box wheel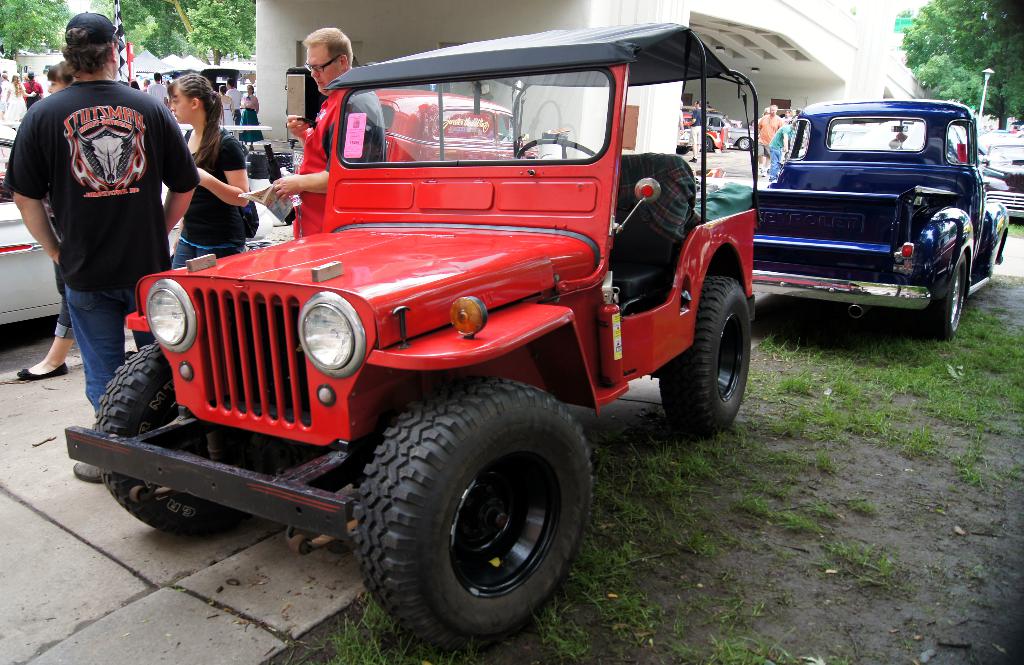
select_region(925, 251, 970, 335)
